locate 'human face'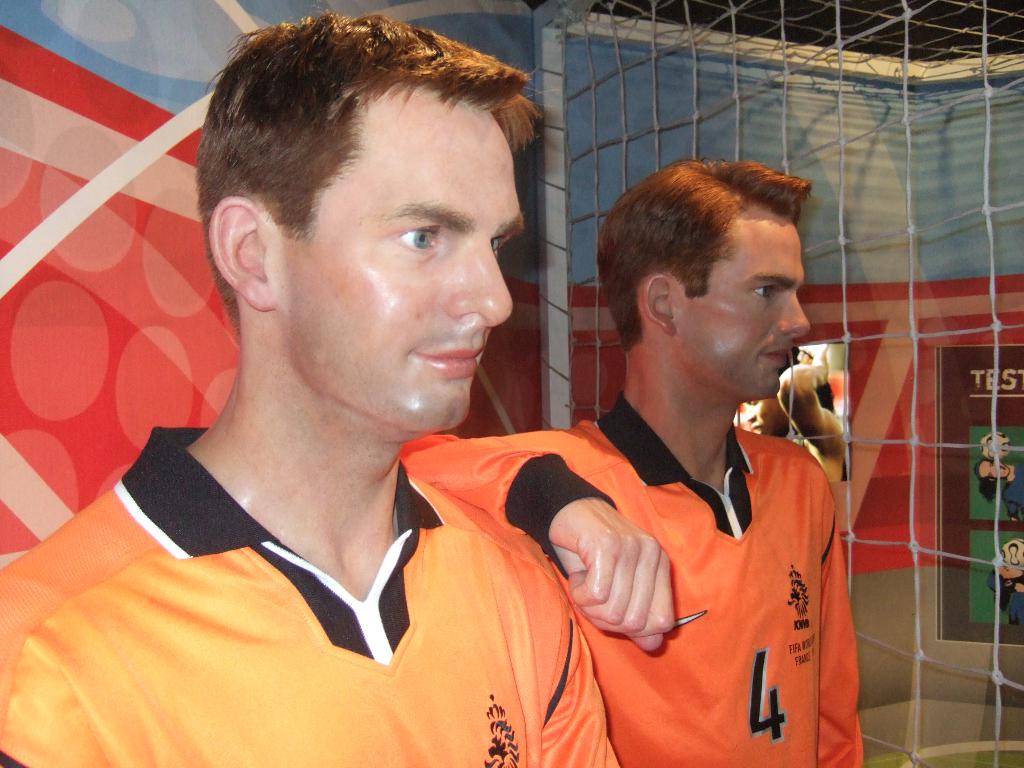
680:216:808:396
